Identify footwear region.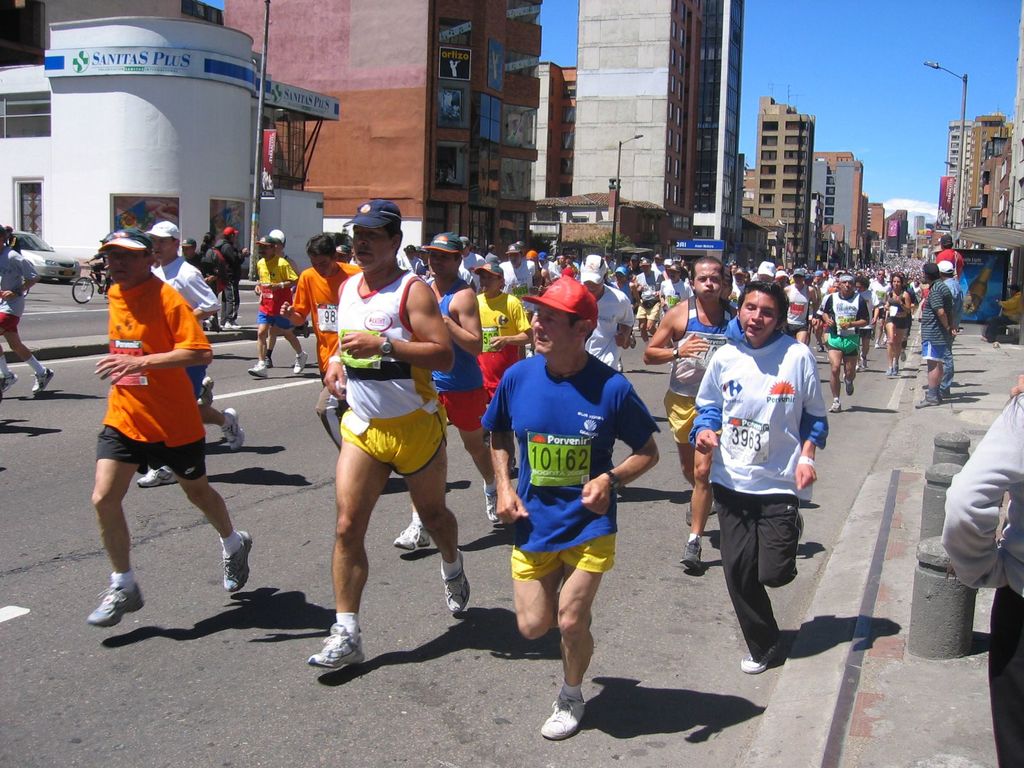
Region: 136,466,180,492.
